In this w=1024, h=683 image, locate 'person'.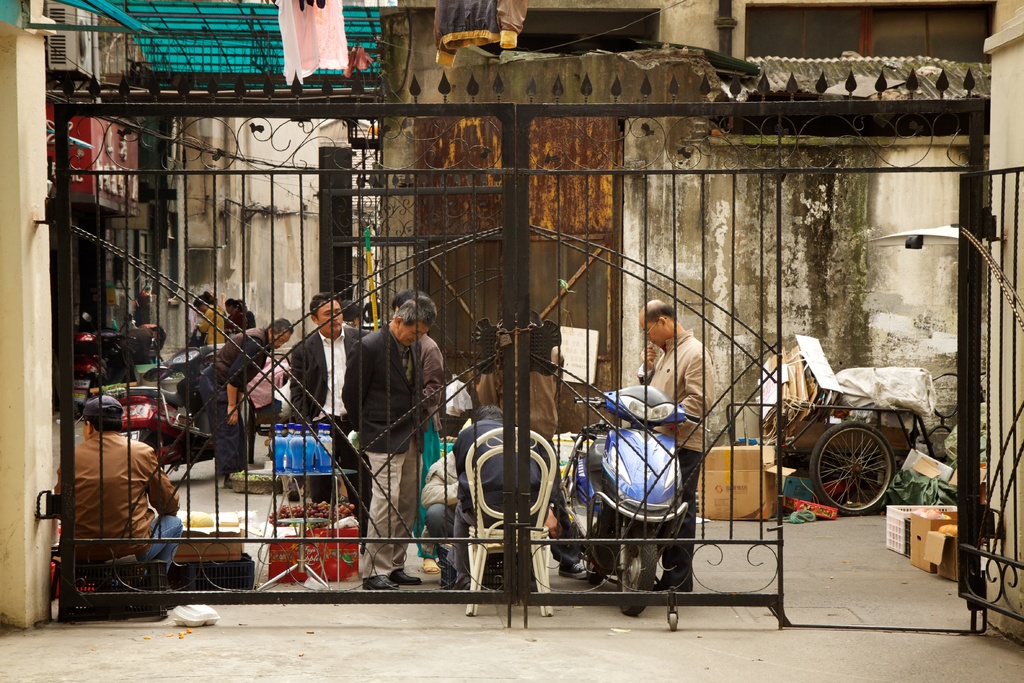
Bounding box: left=199, top=319, right=300, bottom=482.
